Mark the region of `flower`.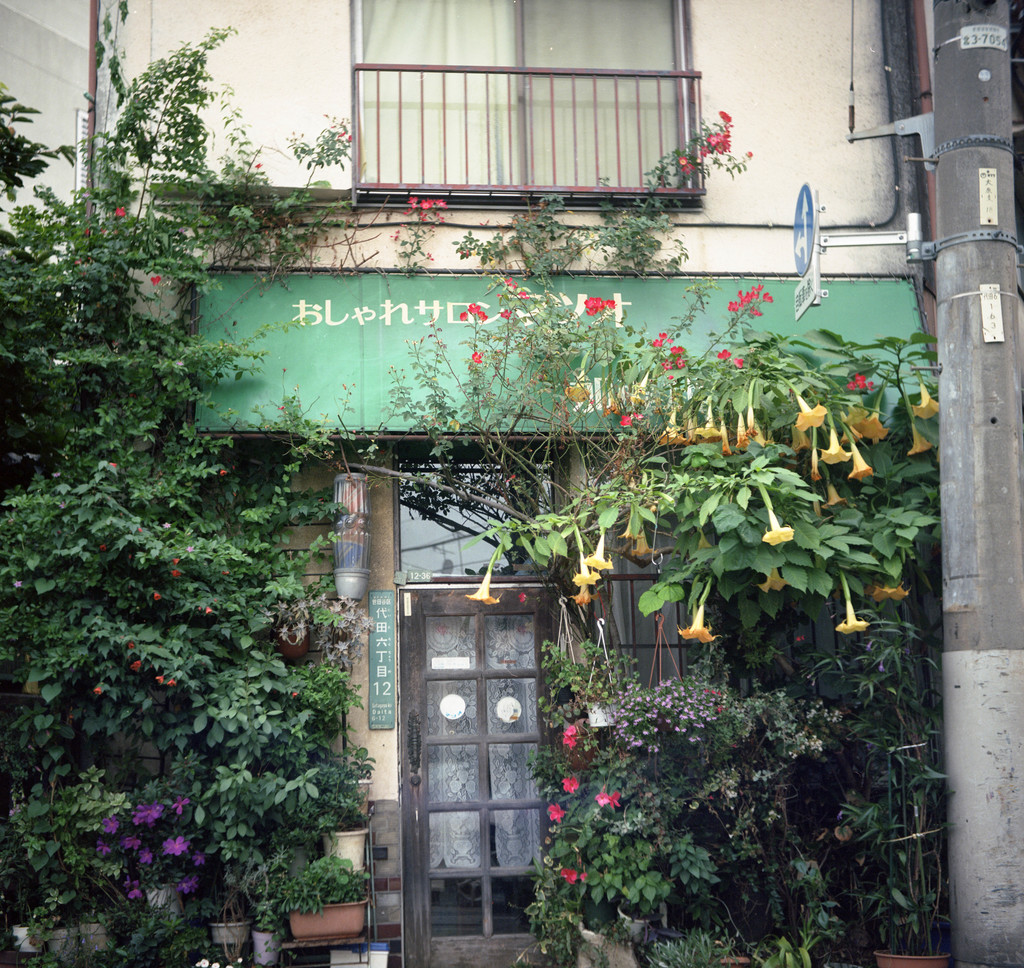
Region: detection(506, 274, 516, 287).
